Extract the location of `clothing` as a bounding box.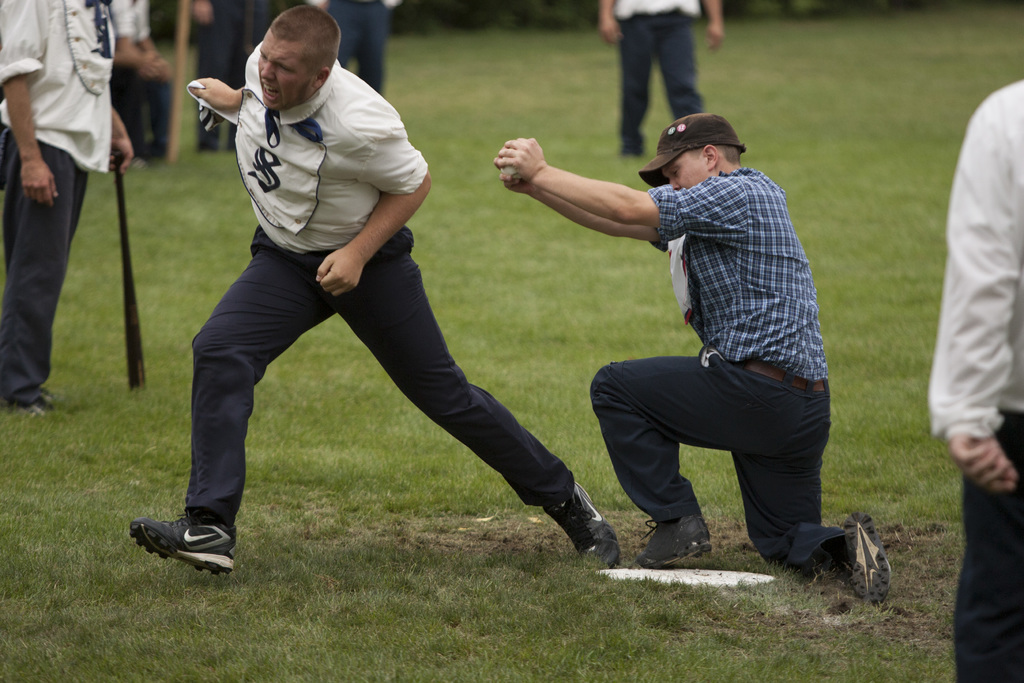
x1=605, y1=105, x2=861, y2=559.
